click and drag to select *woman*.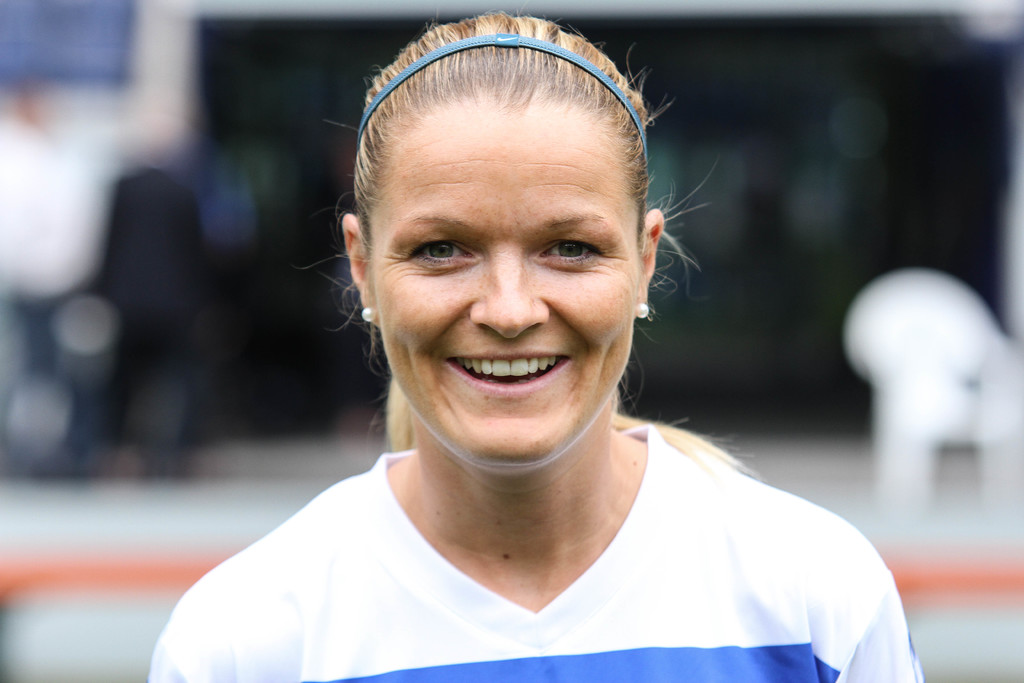
Selection: 167/32/906/666.
